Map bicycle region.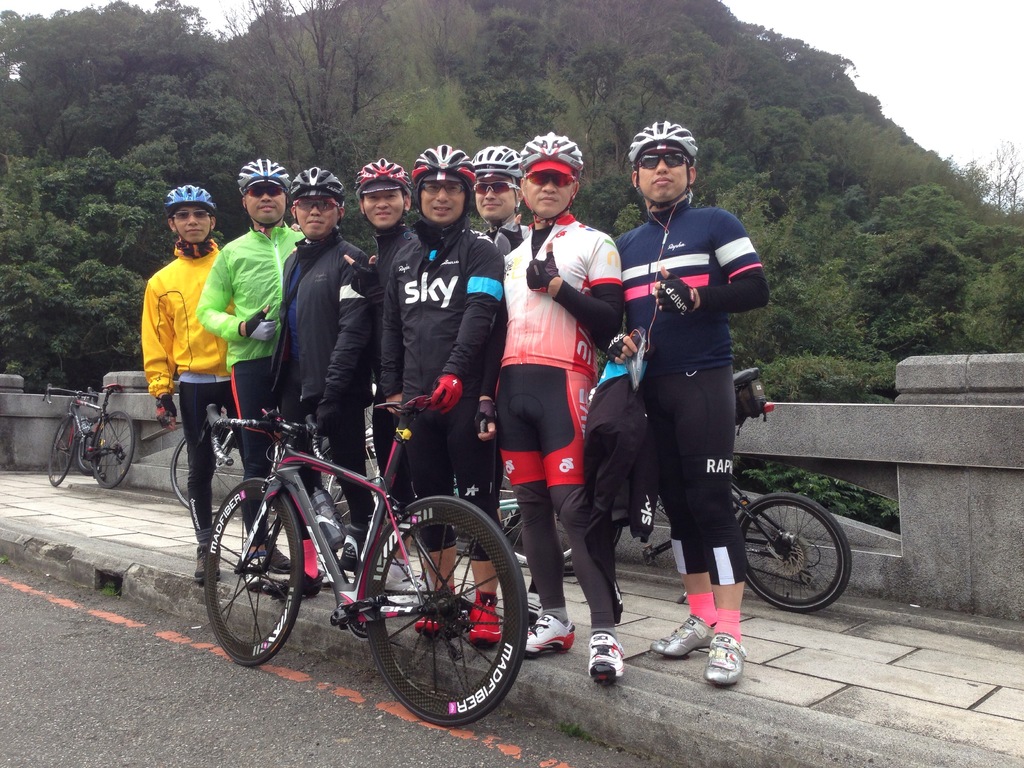
Mapped to select_region(561, 365, 852, 612).
